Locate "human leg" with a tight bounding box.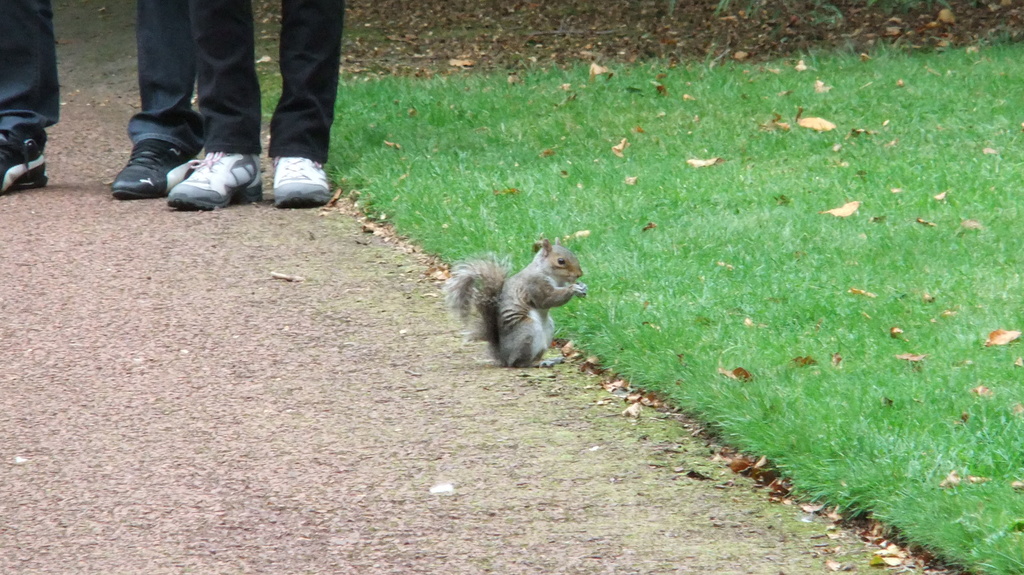
Rect(115, 1, 205, 198).
